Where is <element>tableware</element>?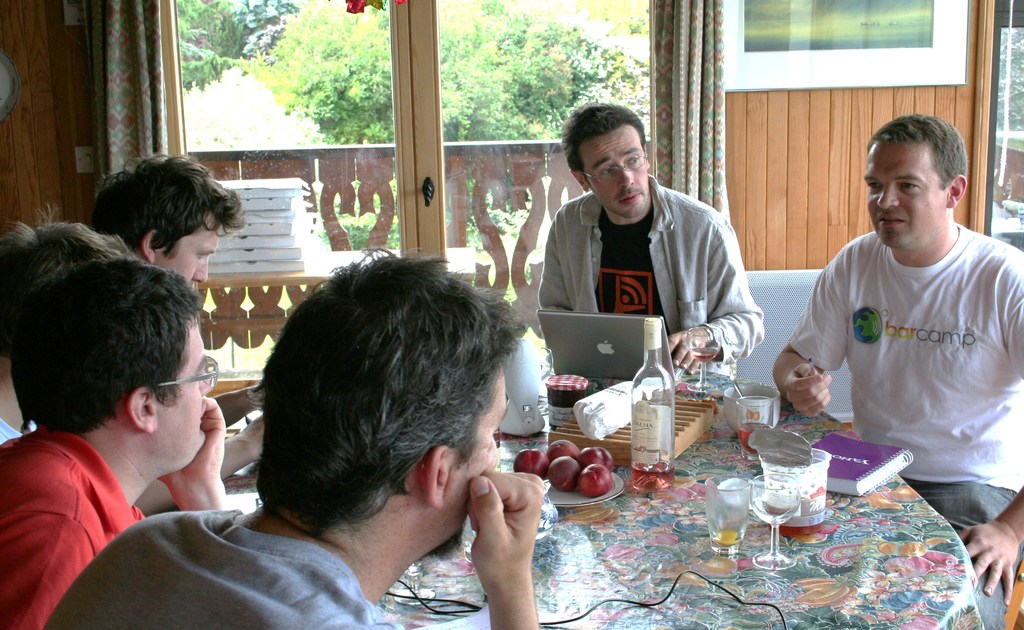
751:474:803:563.
